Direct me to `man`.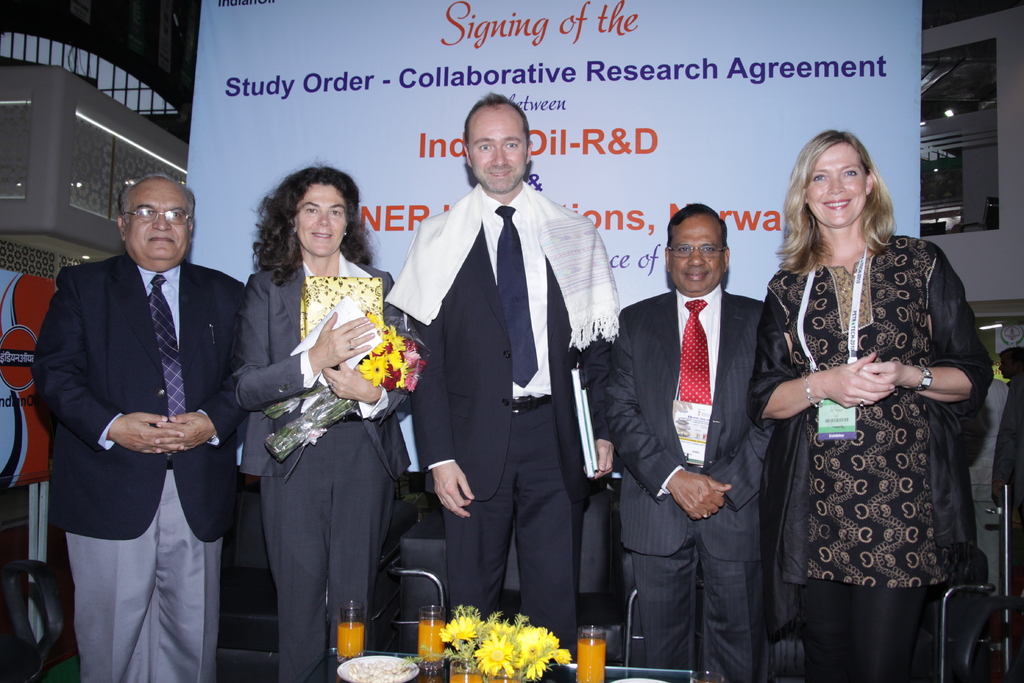
Direction: detection(32, 151, 241, 671).
